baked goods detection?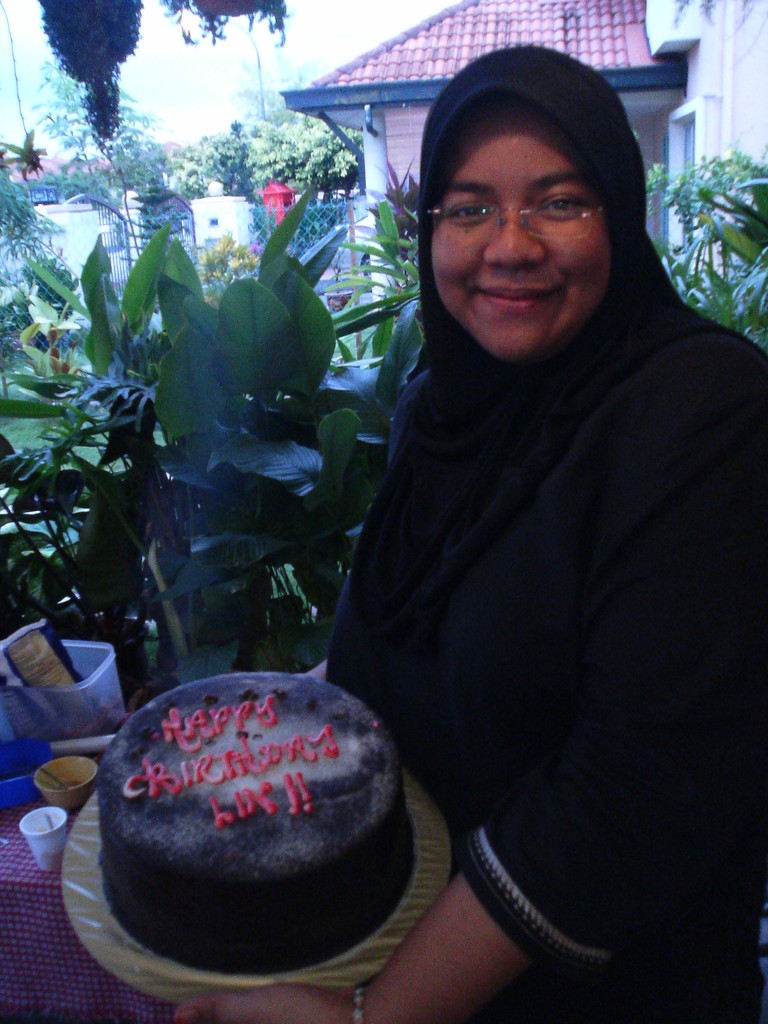
bbox=(86, 671, 422, 977)
